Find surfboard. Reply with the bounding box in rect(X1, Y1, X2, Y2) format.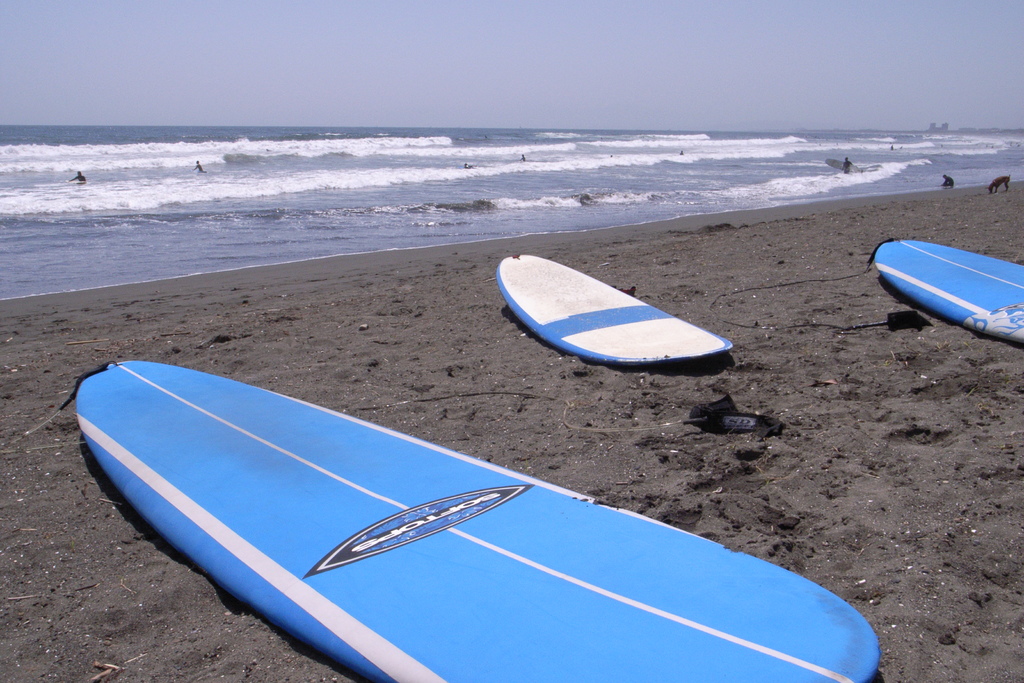
rect(64, 359, 884, 682).
